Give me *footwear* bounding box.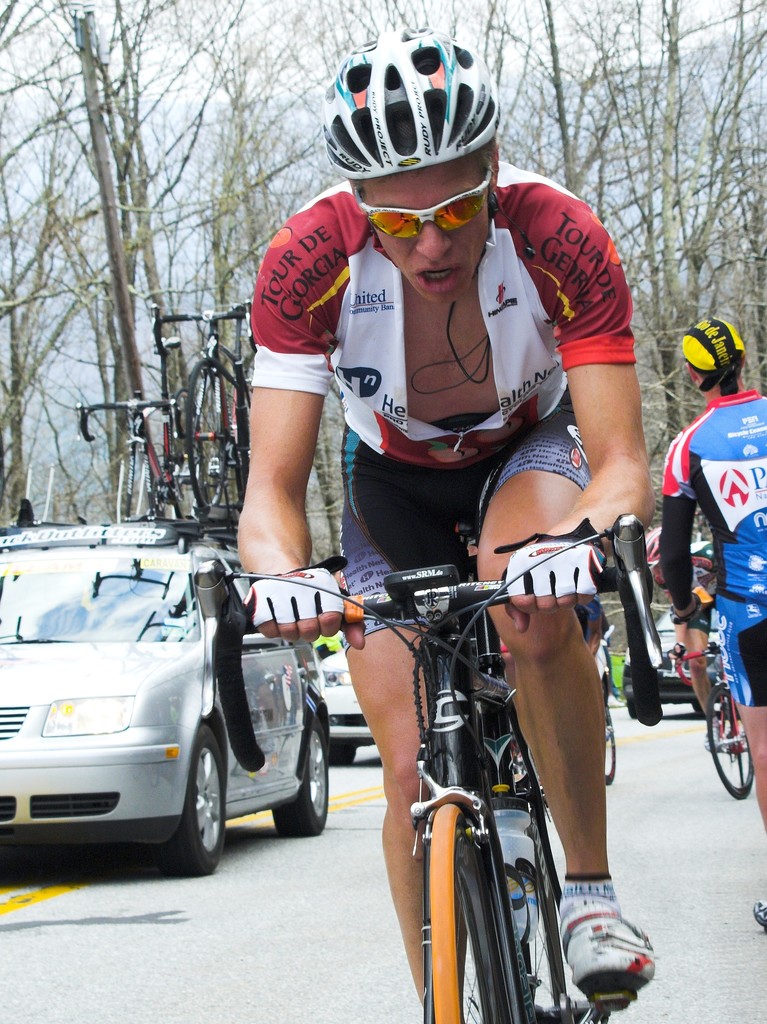
x1=570 y1=885 x2=656 y2=1009.
